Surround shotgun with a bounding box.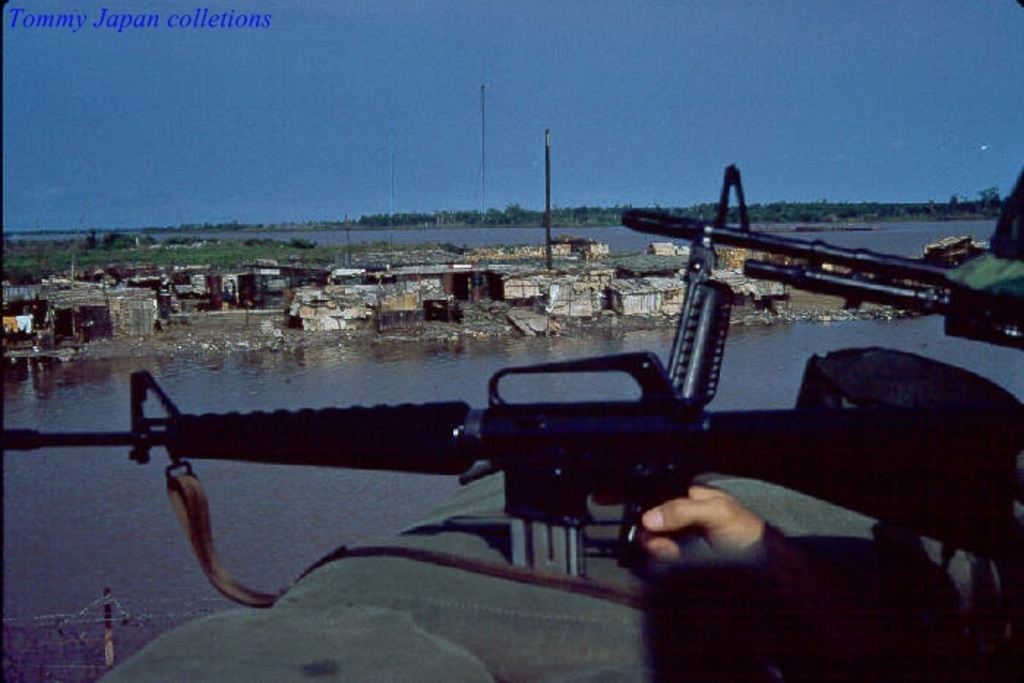
x1=619, y1=161, x2=1023, y2=352.
